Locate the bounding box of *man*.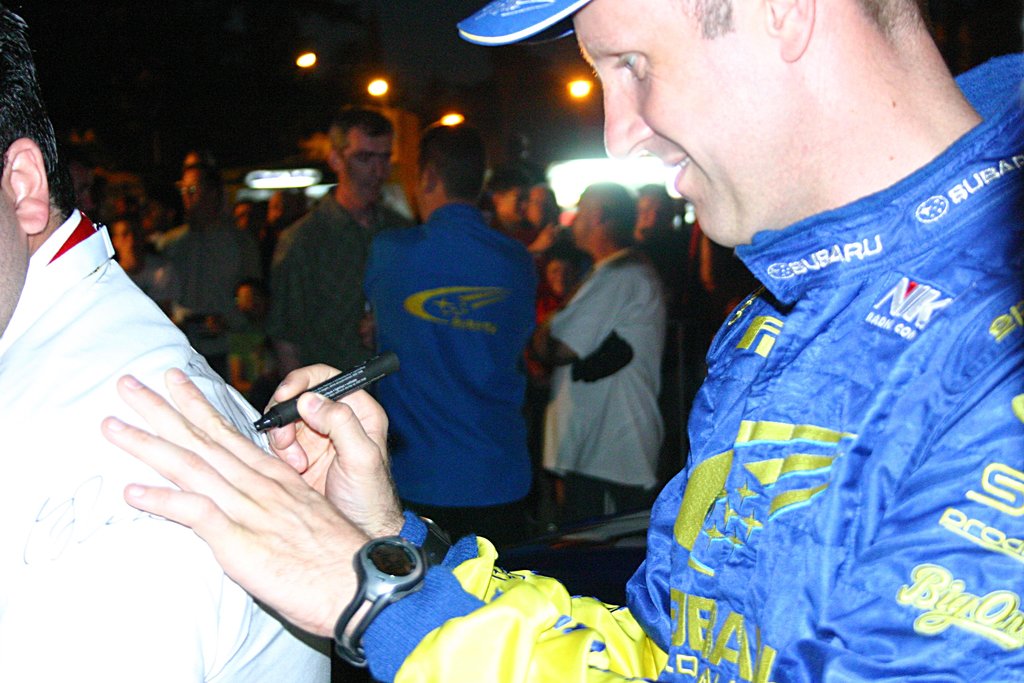
Bounding box: [0, 3, 334, 682].
